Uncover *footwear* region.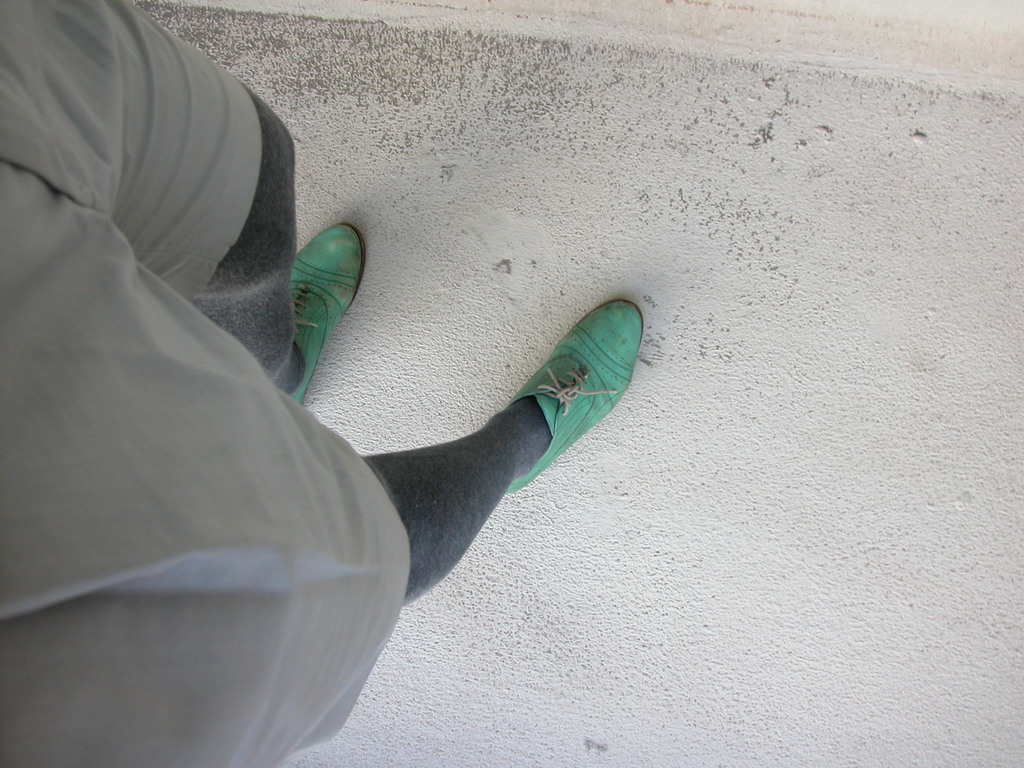
Uncovered: x1=442, y1=314, x2=644, y2=504.
